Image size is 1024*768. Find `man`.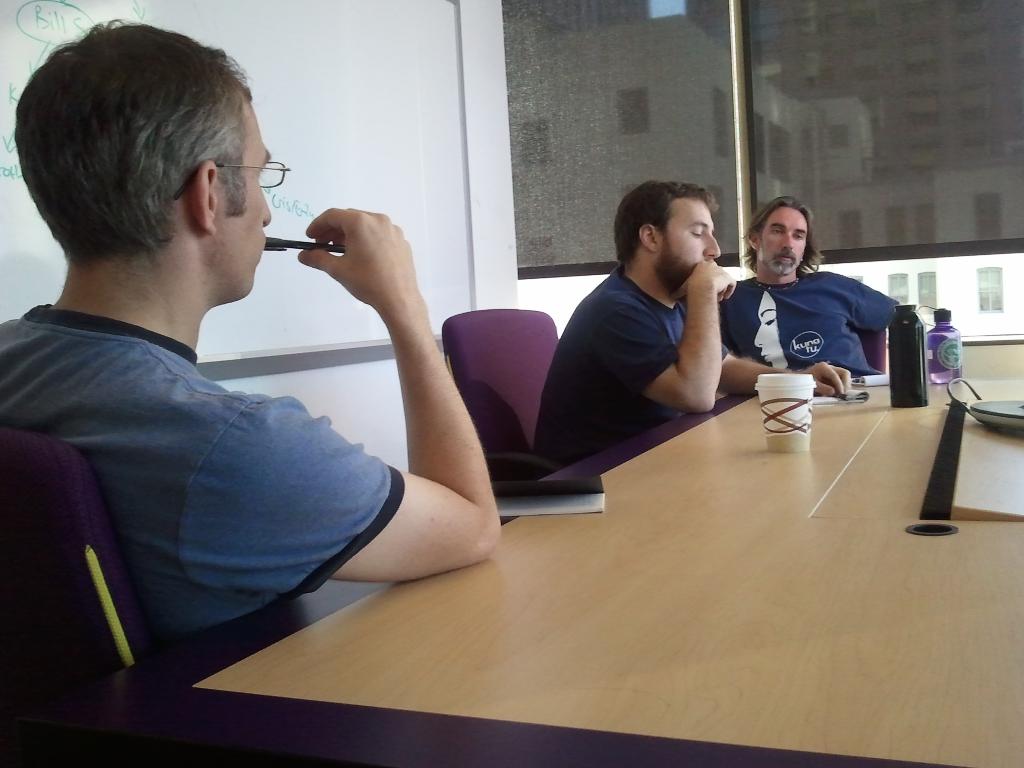
crop(531, 180, 852, 468).
